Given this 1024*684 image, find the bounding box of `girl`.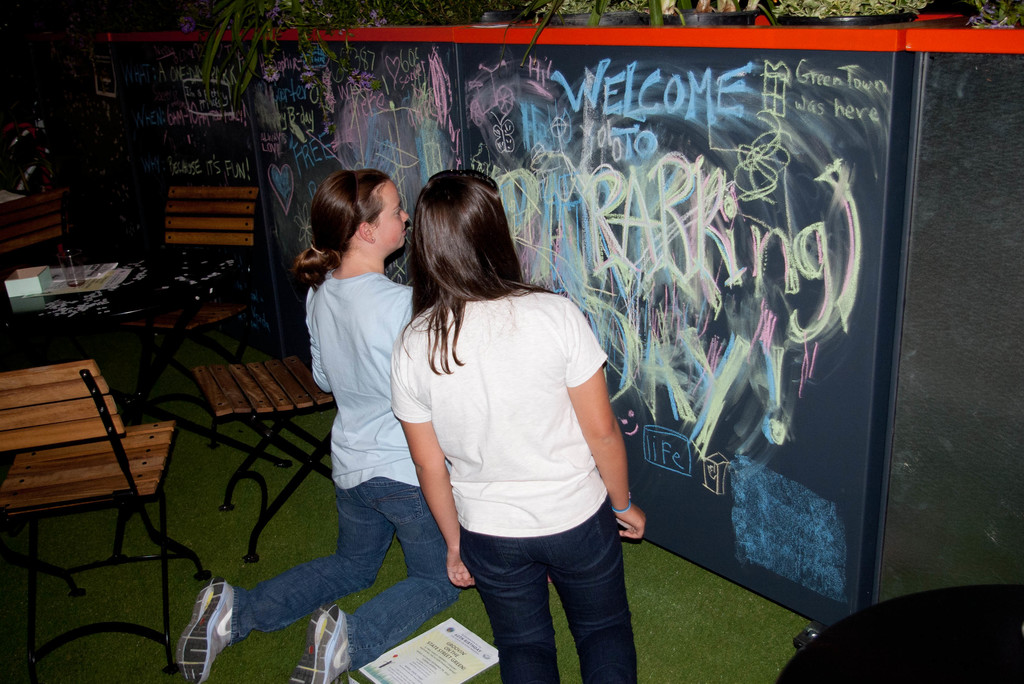
175,166,462,683.
